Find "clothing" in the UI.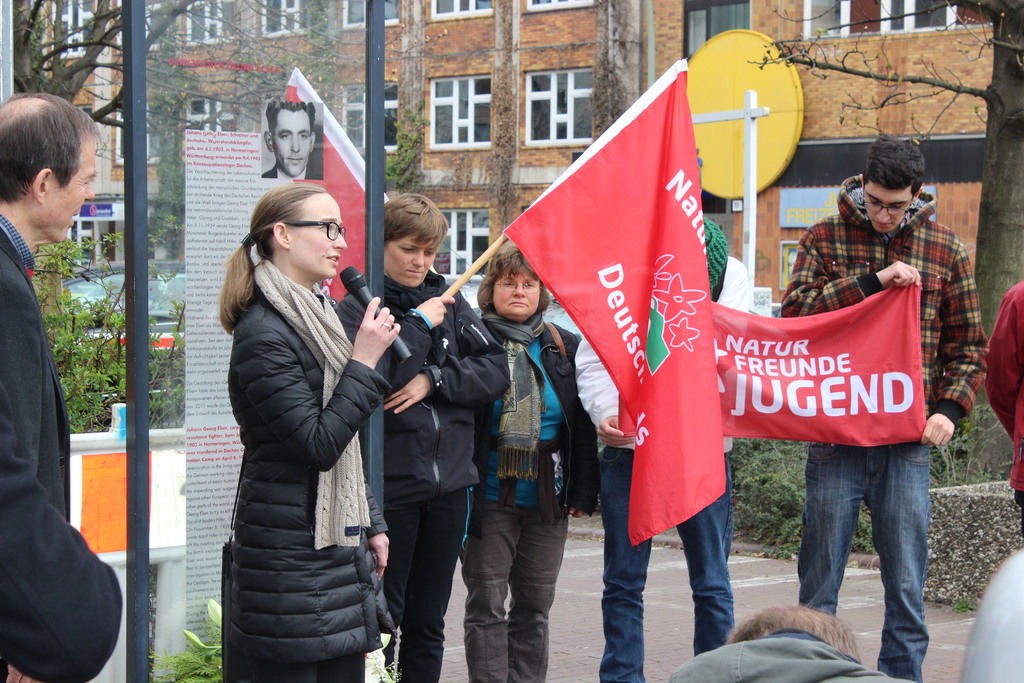
UI element at {"x1": 204, "y1": 194, "x2": 399, "y2": 680}.
